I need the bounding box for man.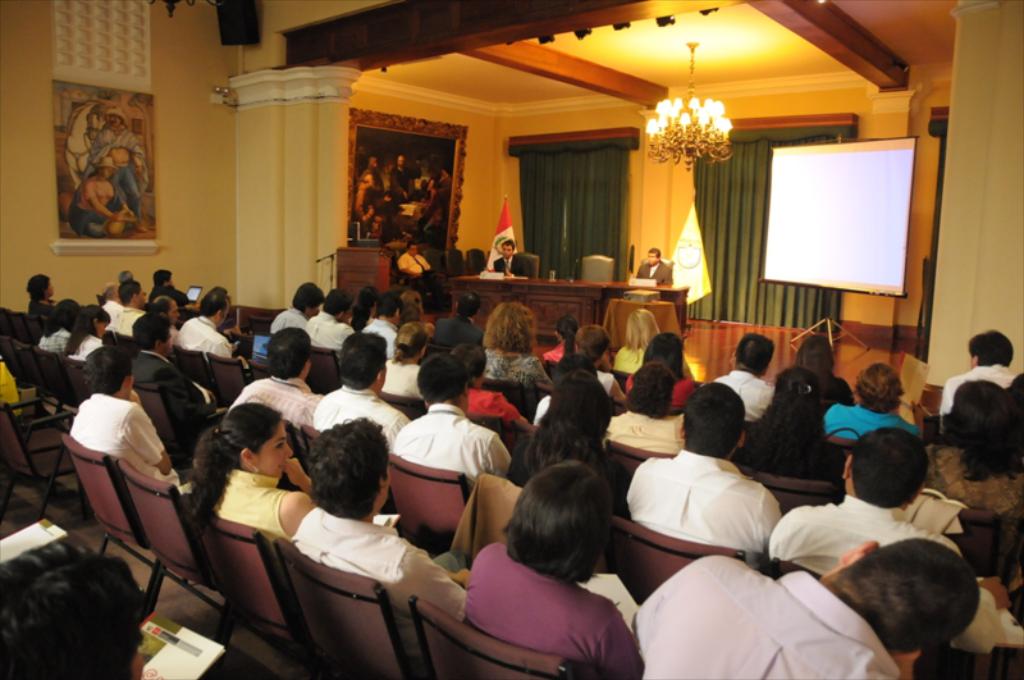
Here it is: 632, 533, 964, 679.
